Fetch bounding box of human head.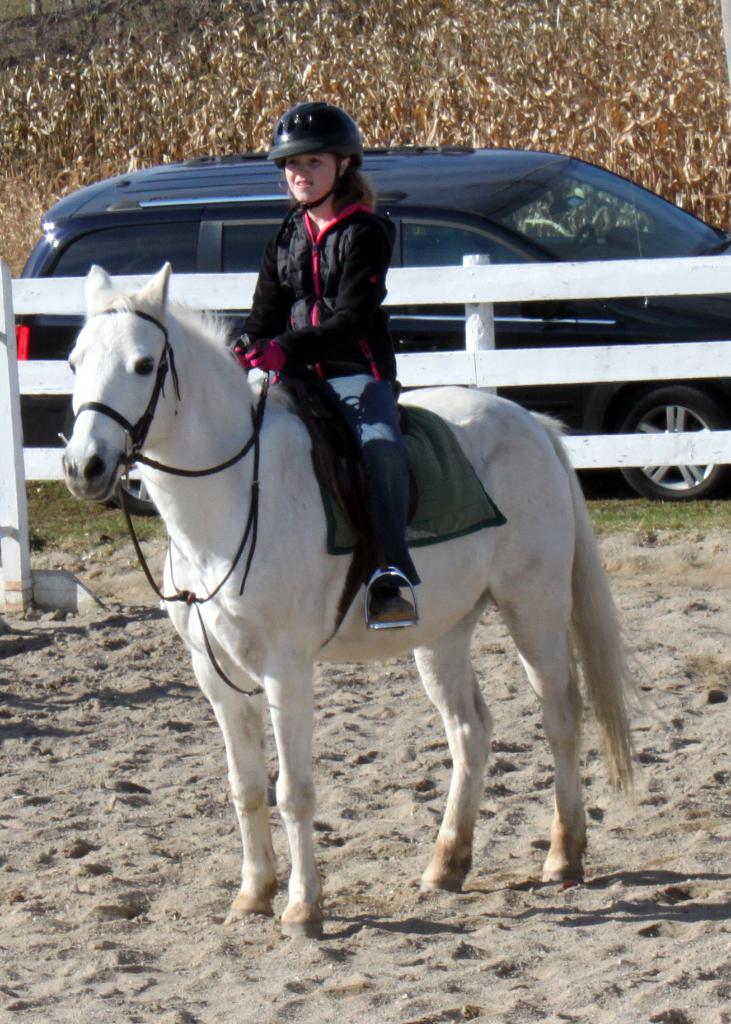
Bbox: 259, 103, 365, 205.
